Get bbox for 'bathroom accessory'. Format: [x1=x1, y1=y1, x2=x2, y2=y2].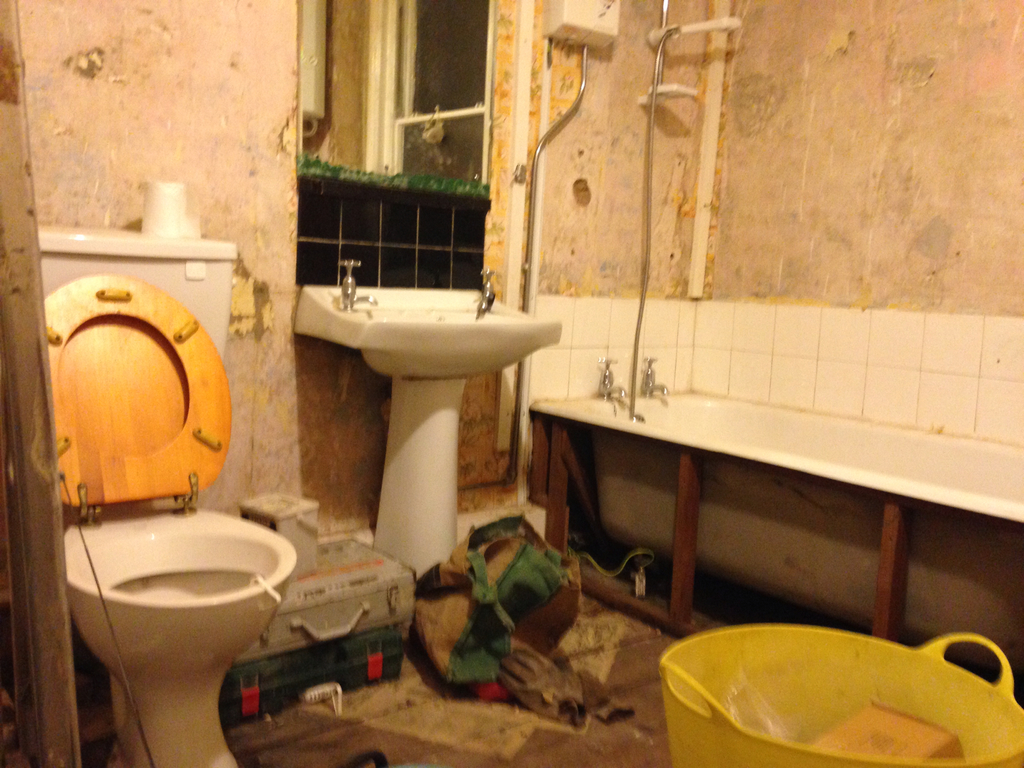
[x1=480, y1=268, x2=497, y2=313].
